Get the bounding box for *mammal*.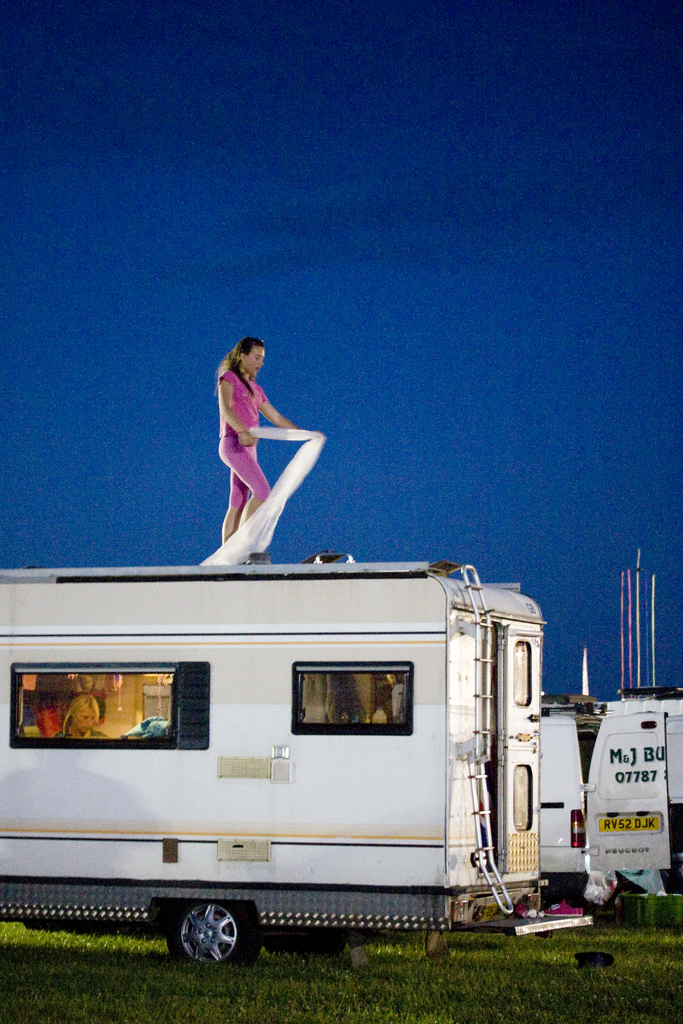
pyautogui.locateOnScreen(224, 332, 301, 568).
